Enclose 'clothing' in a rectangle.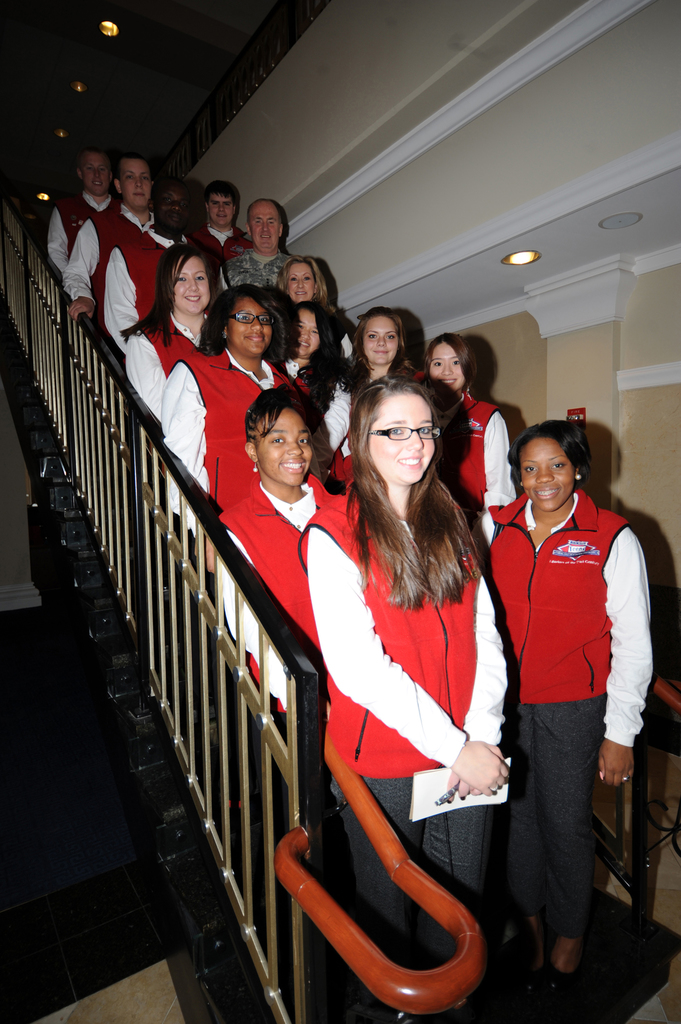
{"x1": 202, "y1": 225, "x2": 247, "y2": 262}.
